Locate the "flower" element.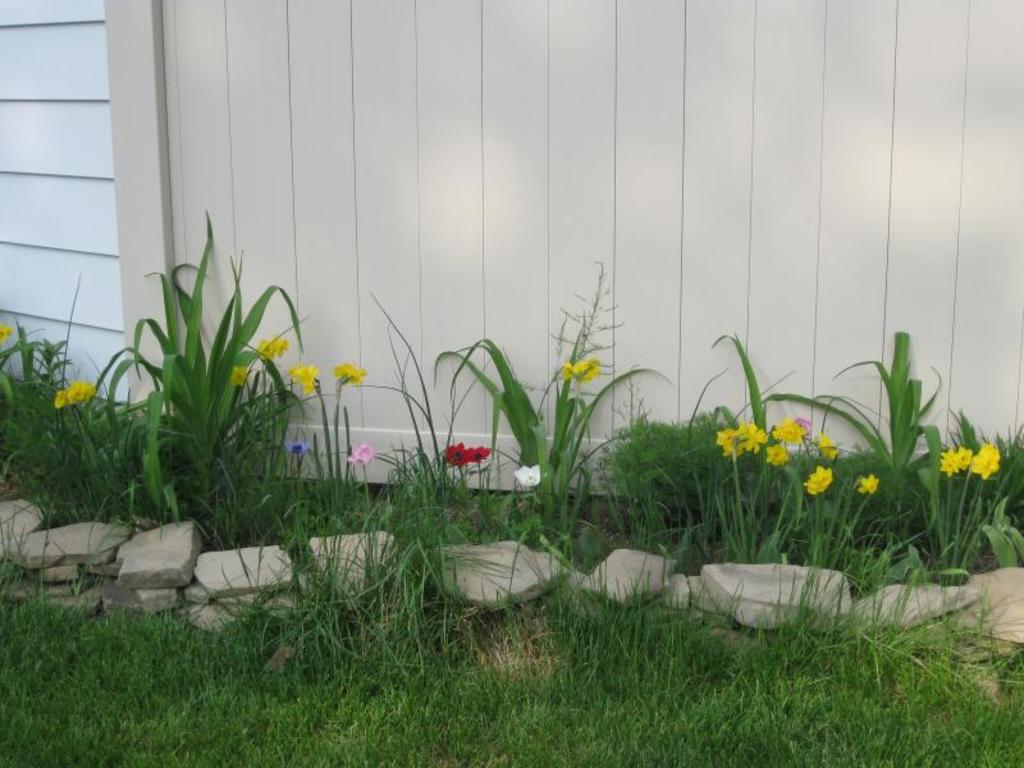
Element bbox: BBox(801, 462, 833, 498).
